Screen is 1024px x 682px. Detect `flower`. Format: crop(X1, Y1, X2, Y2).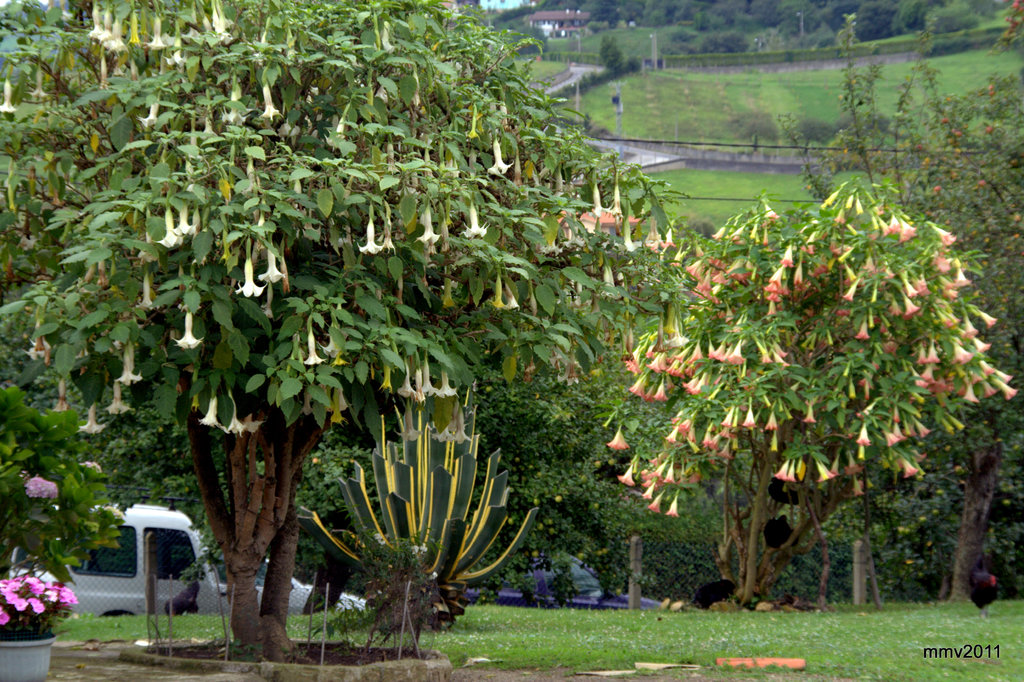
crop(612, 177, 627, 220).
